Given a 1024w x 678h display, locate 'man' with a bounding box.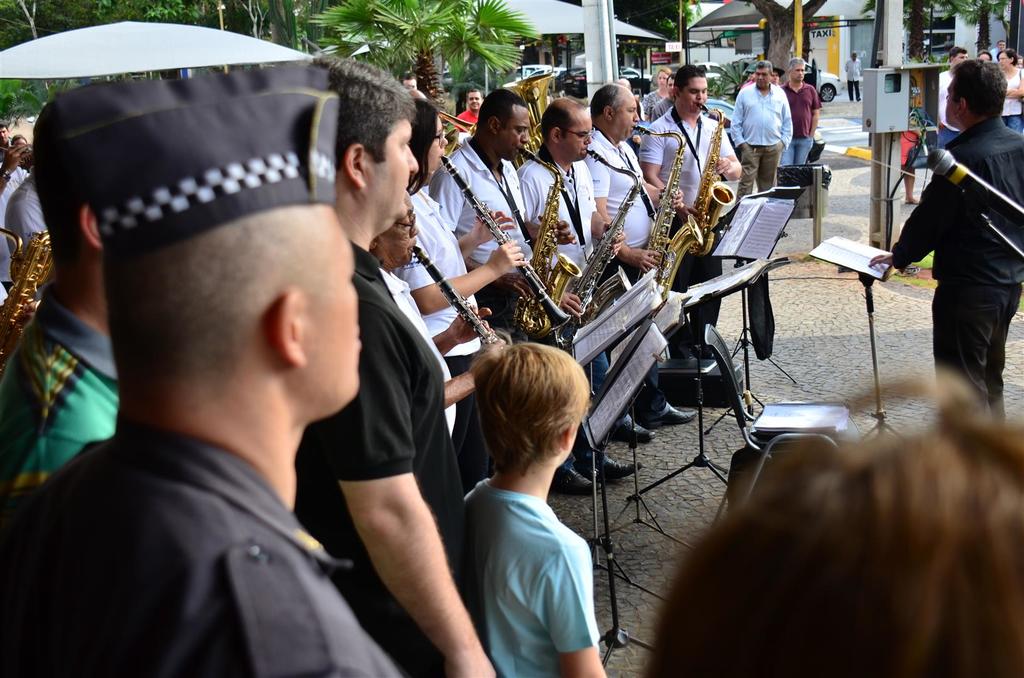
Located: 368, 188, 511, 432.
